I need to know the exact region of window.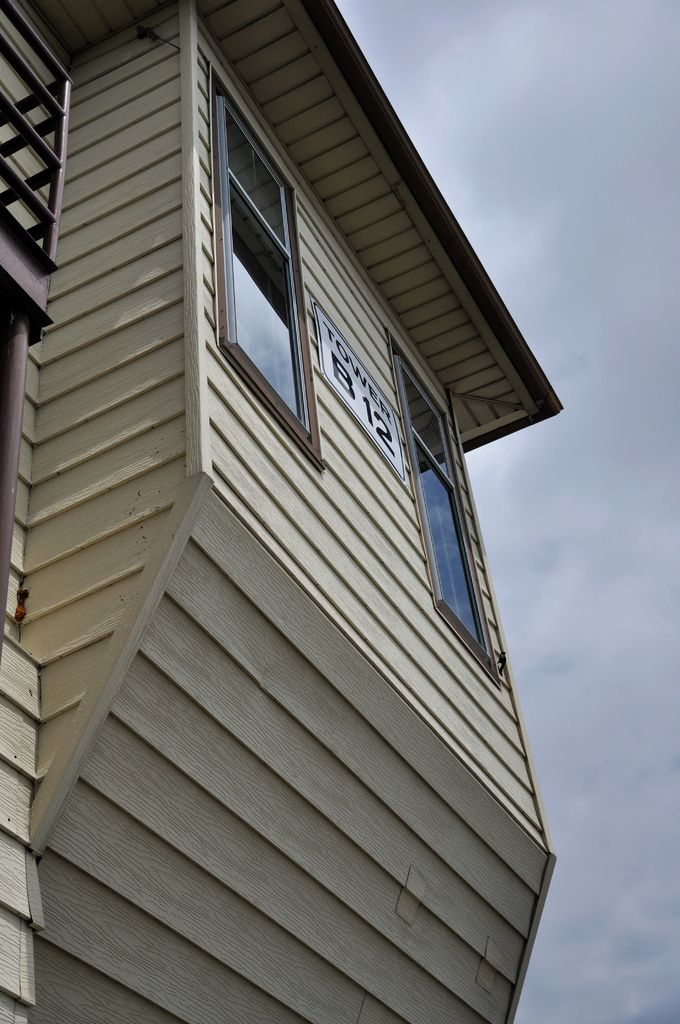
Region: pyautogui.locateOnScreen(205, 107, 314, 426).
